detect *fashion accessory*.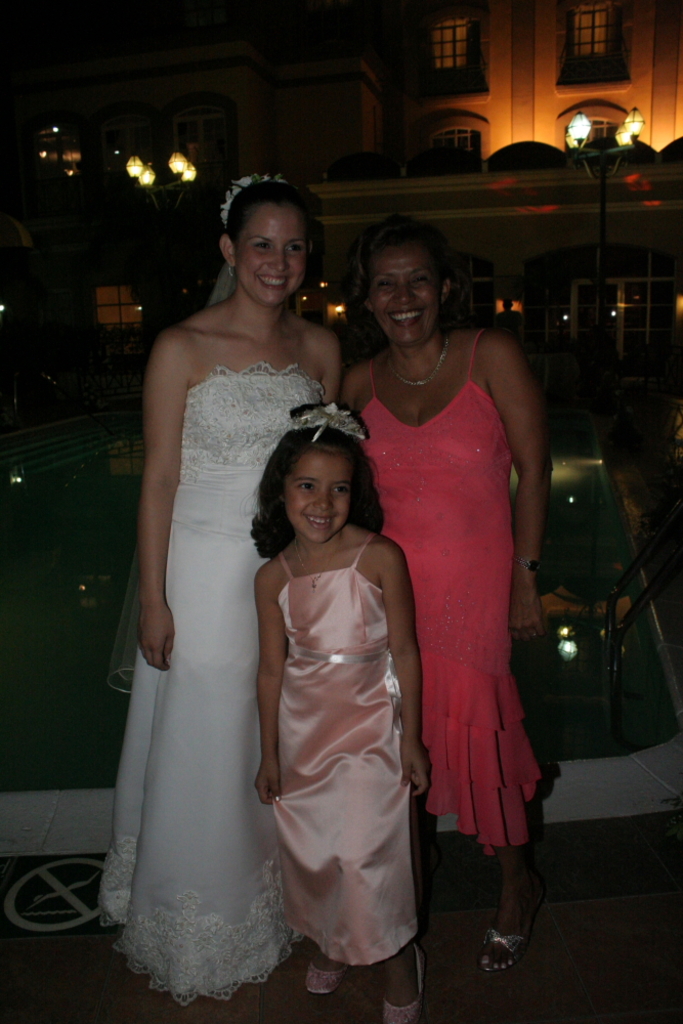
Detected at locate(474, 911, 540, 974).
